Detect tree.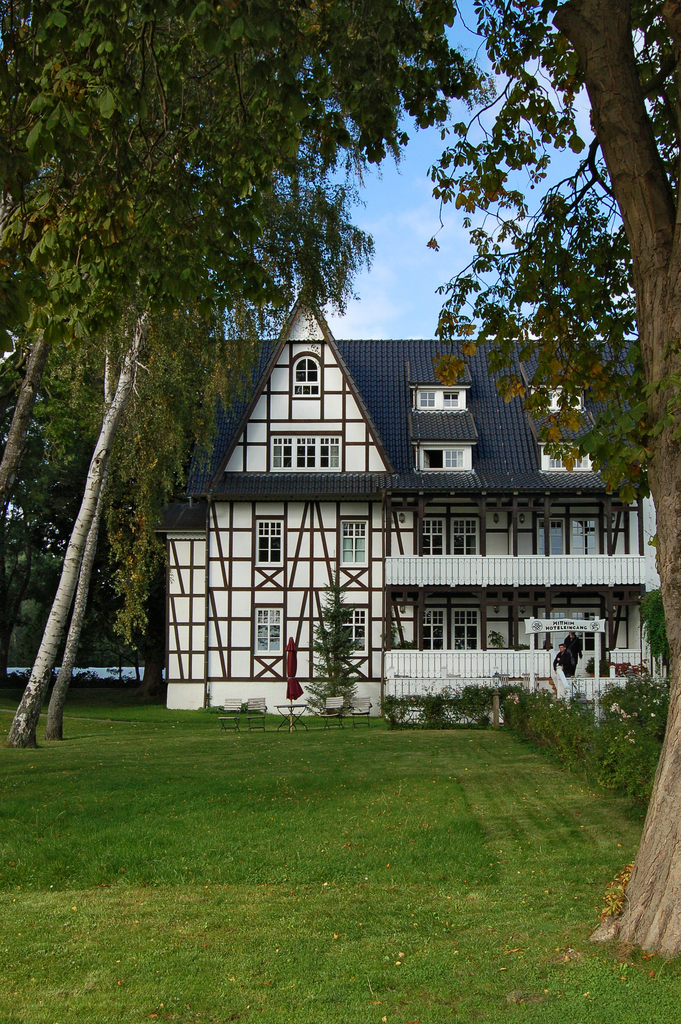
Detected at detection(306, 563, 365, 731).
